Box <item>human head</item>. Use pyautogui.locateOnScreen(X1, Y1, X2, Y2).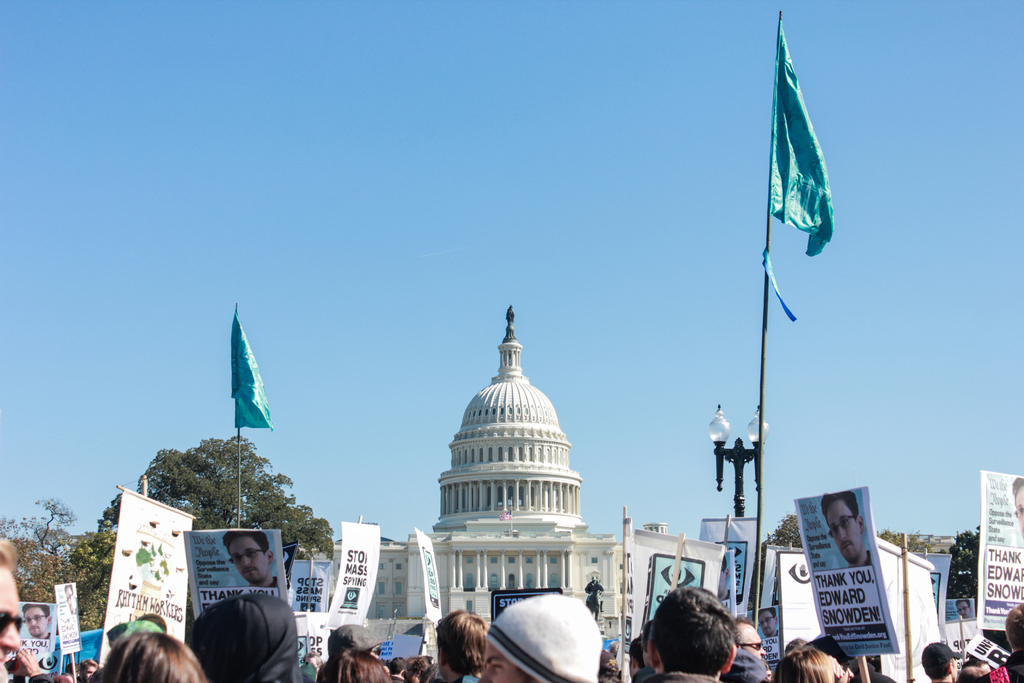
pyautogui.locateOnScreen(323, 621, 376, 656).
